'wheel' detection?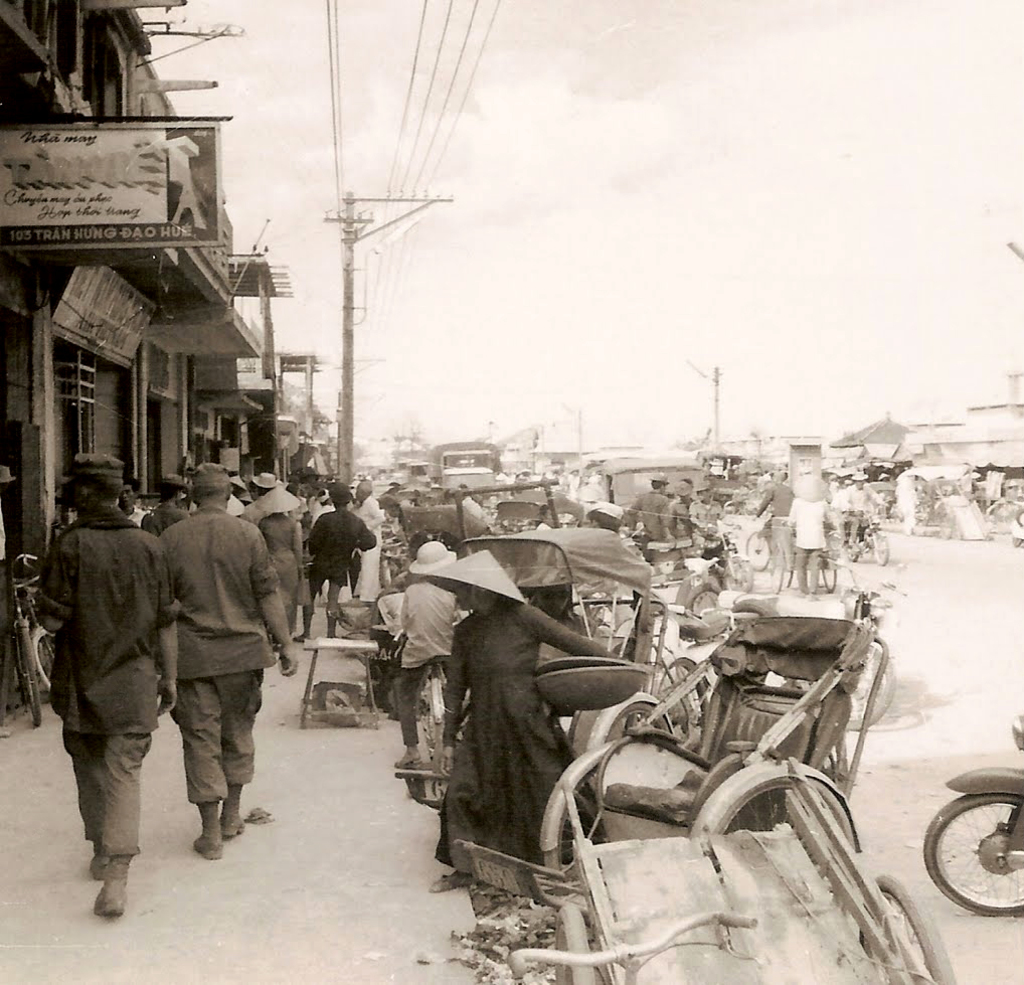
bbox=[693, 754, 881, 900]
